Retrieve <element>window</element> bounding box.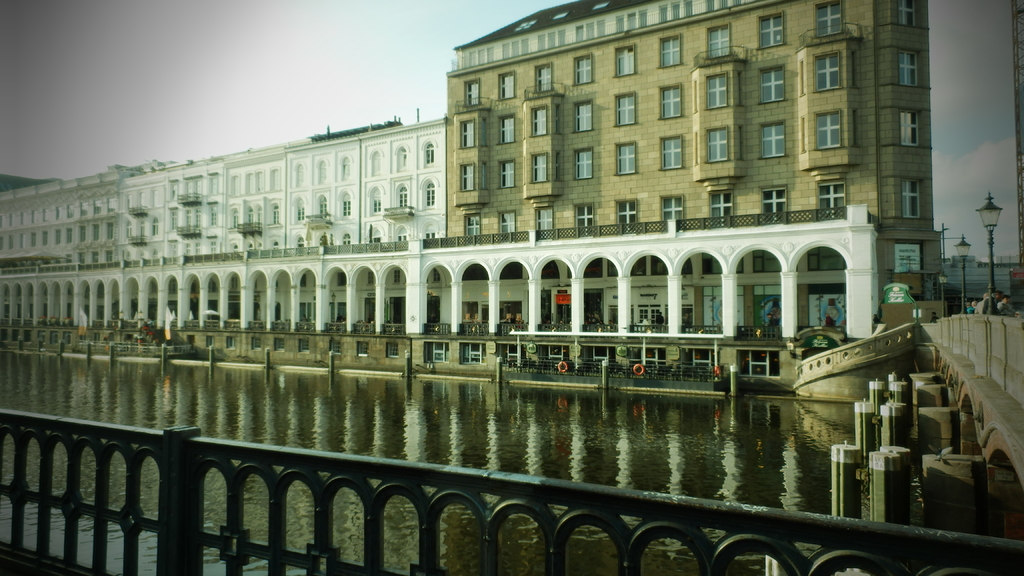
Bounding box: 463 300 477 320.
